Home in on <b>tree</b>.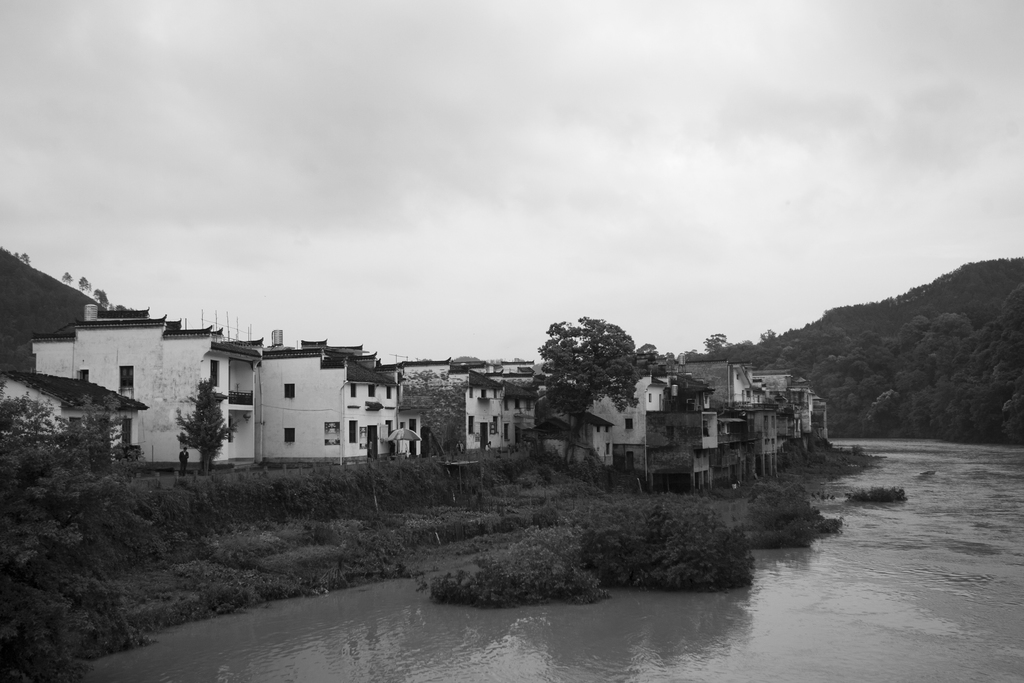
Homed in at bbox=(94, 289, 109, 310).
